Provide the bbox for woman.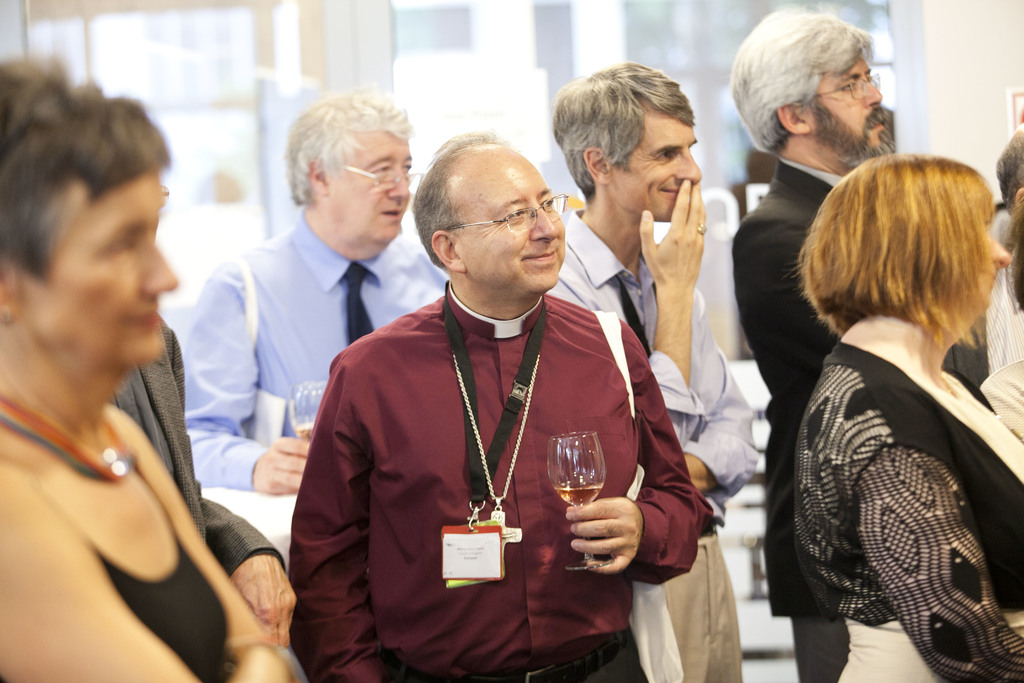
982, 183, 1023, 451.
